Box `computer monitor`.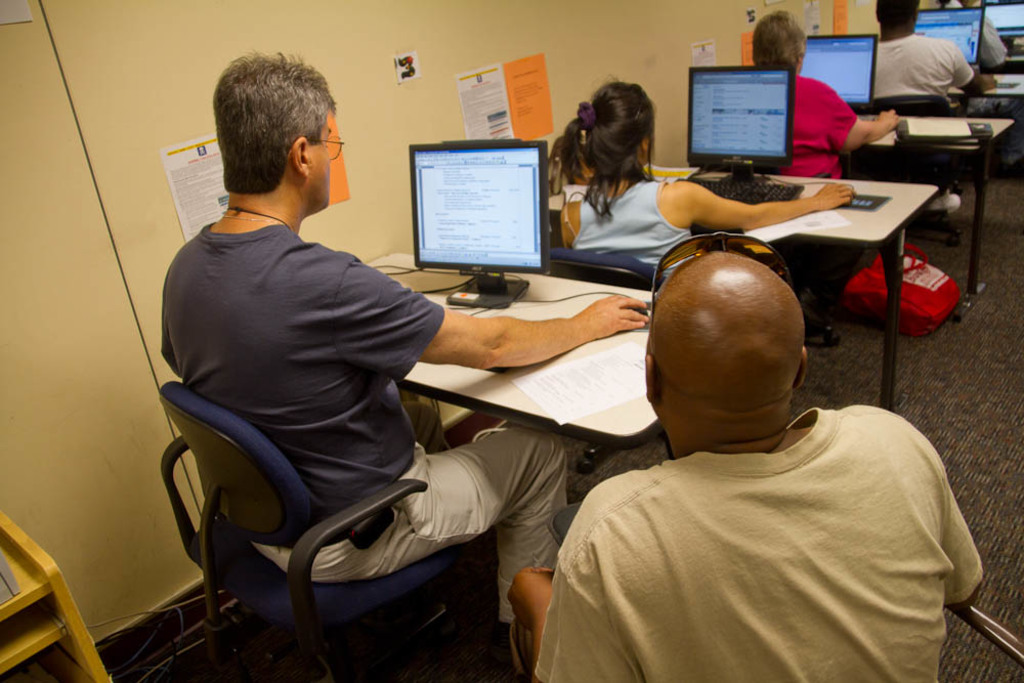
<region>683, 65, 795, 205</region>.
